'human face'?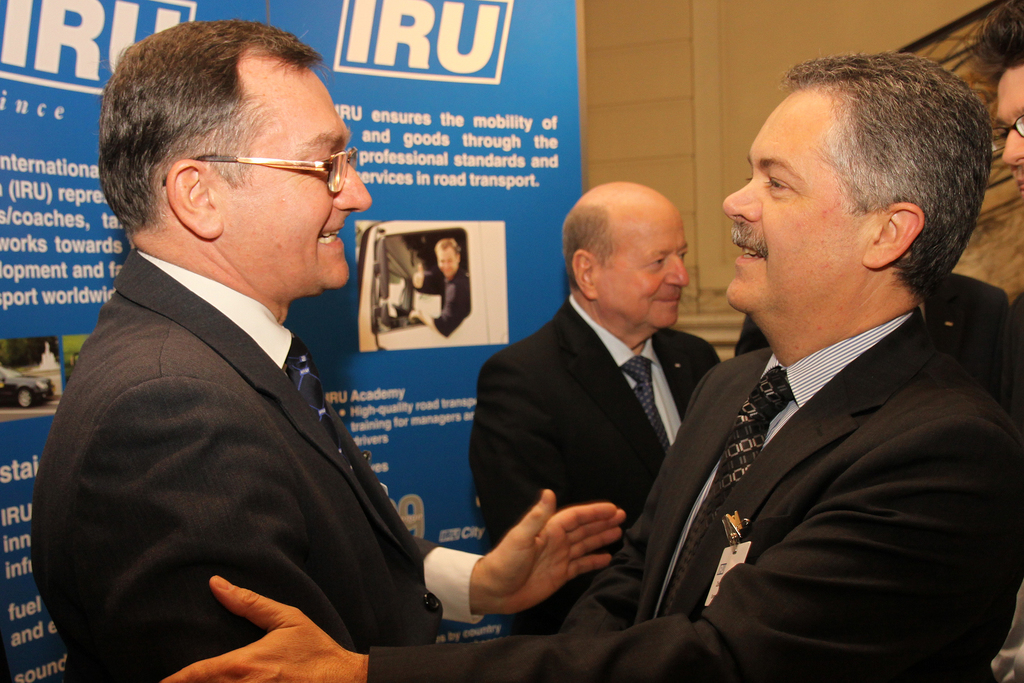
(209, 55, 376, 294)
